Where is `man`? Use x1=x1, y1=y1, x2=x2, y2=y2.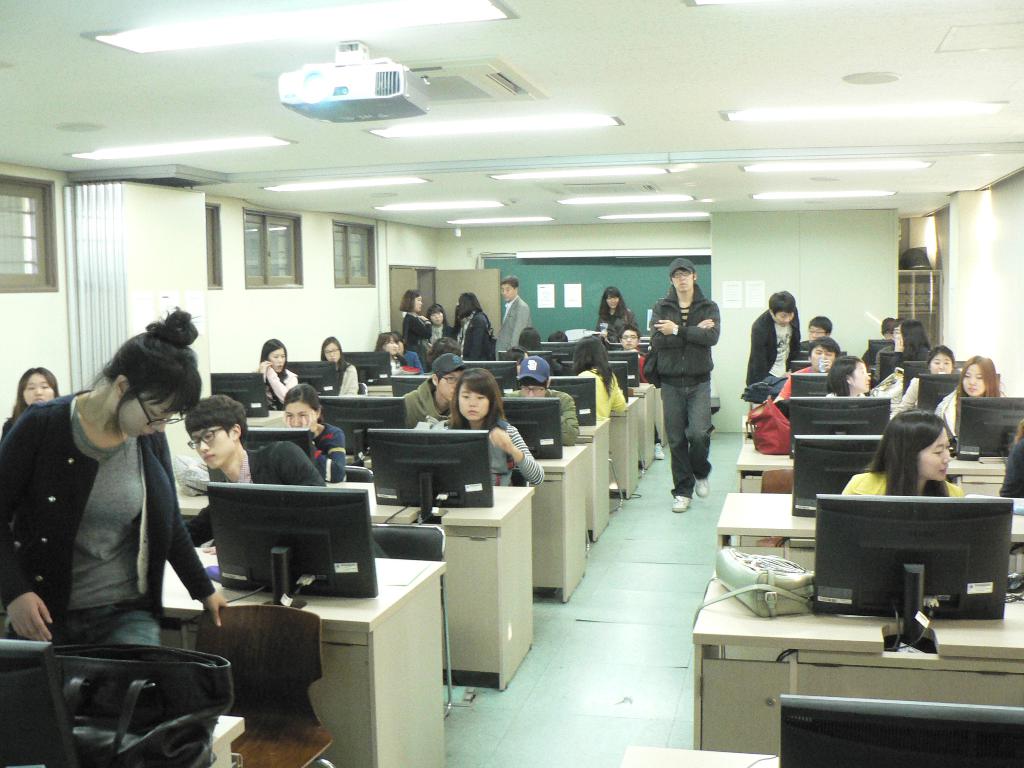
x1=177, y1=394, x2=390, y2=555.
